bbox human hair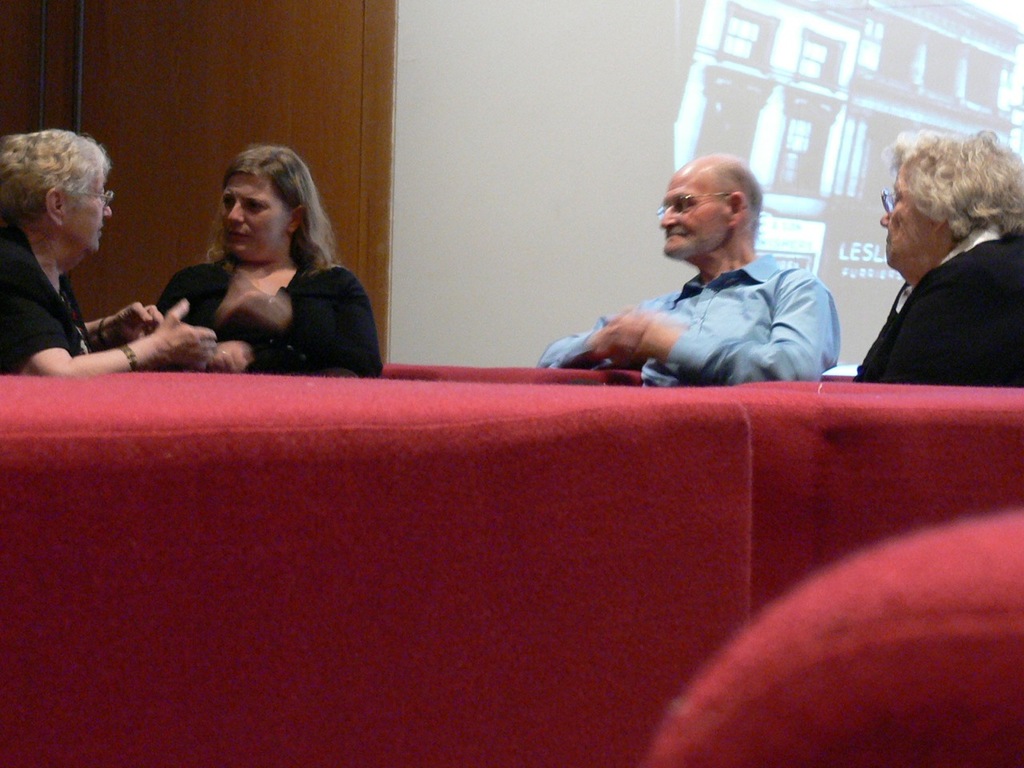
(0,127,111,230)
